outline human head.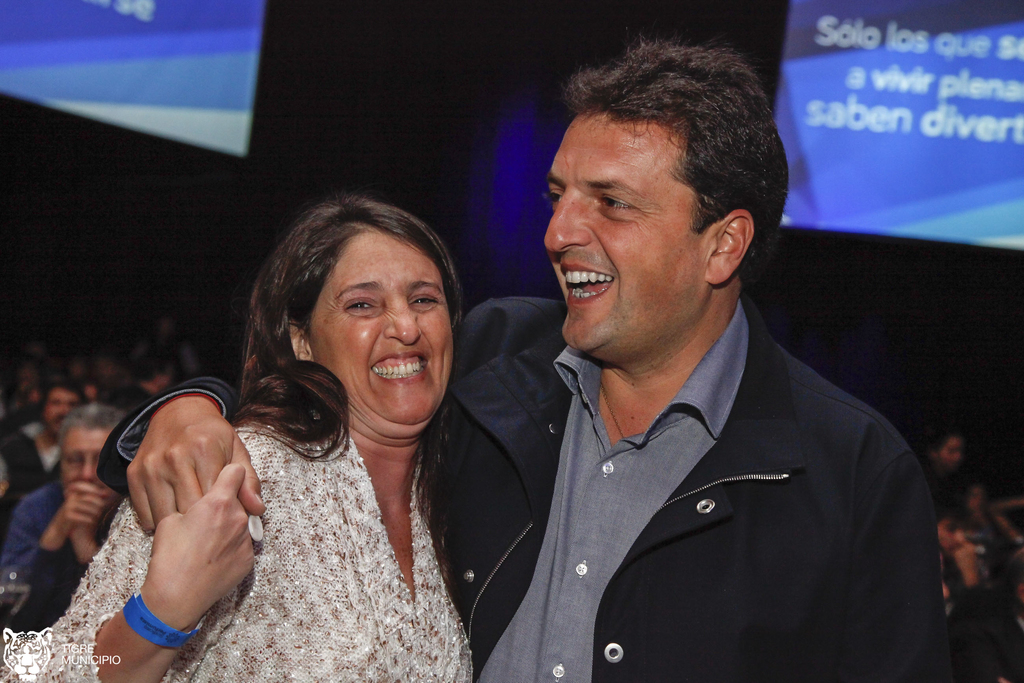
Outline: [923,425,965,467].
